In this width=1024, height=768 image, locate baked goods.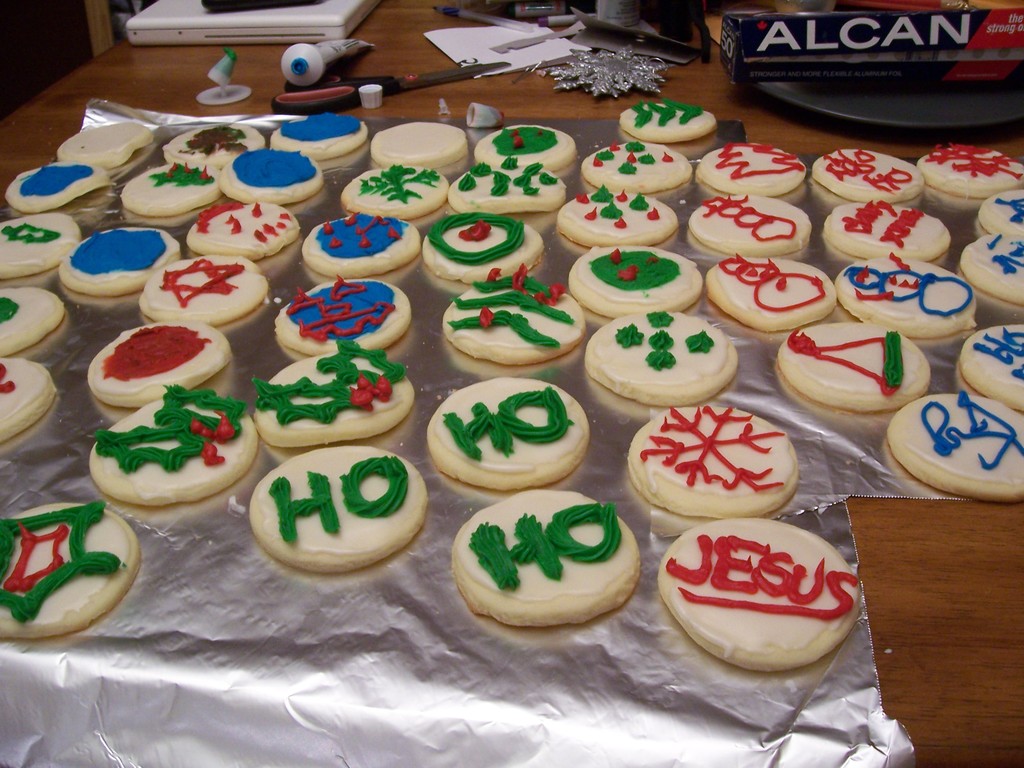
Bounding box: box(957, 324, 1023, 412).
